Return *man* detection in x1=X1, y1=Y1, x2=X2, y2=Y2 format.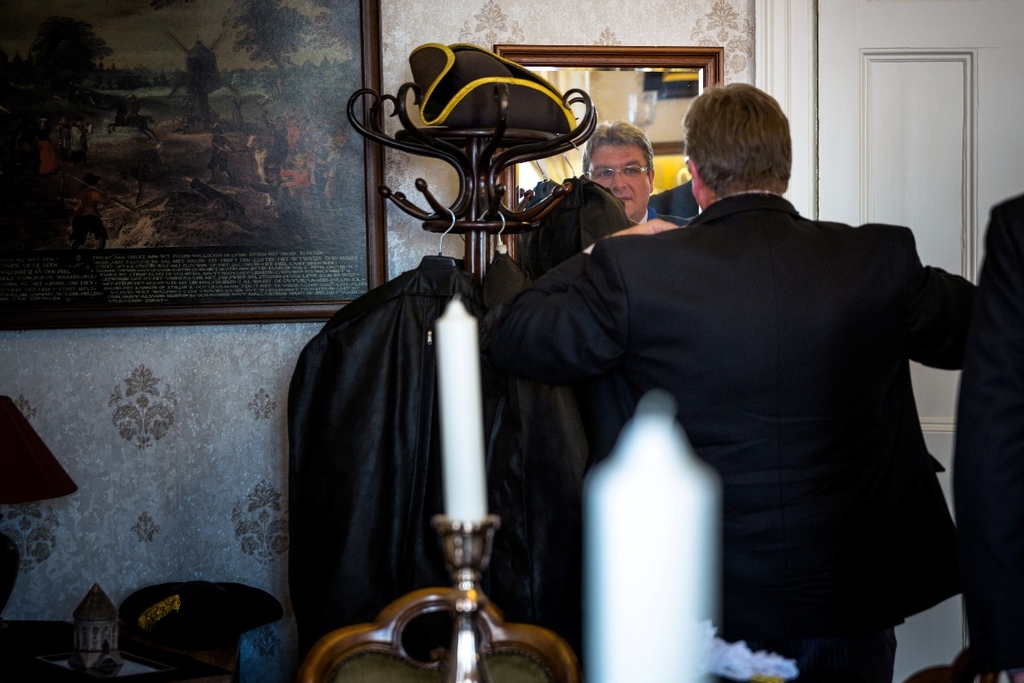
x1=493, y1=72, x2=997, y2=682.
